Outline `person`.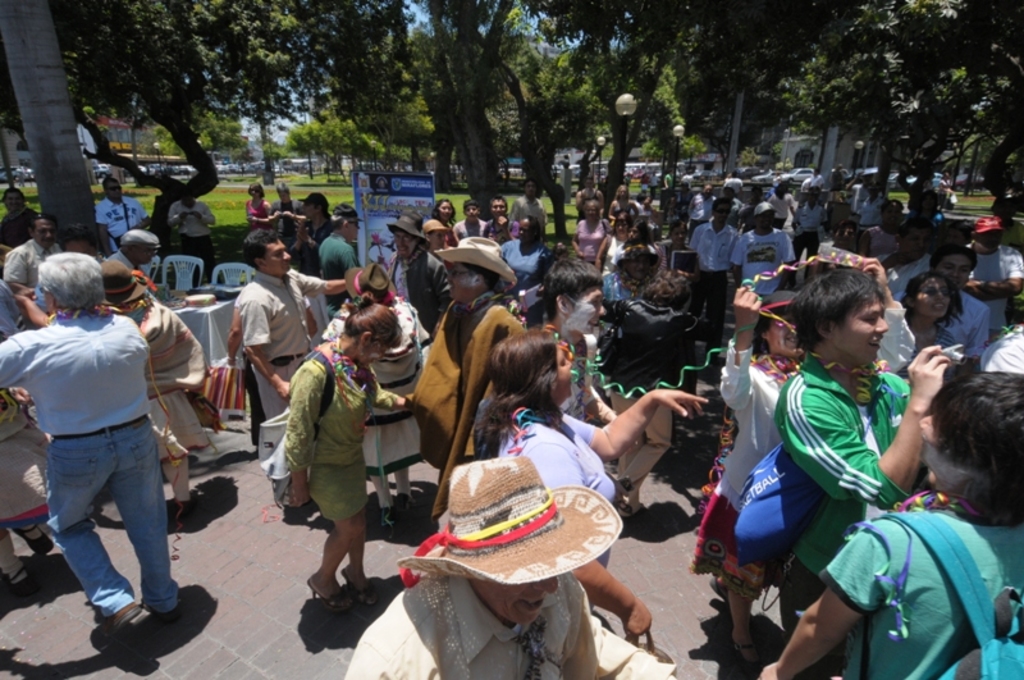
Outline: l=410, t=234, r=524, b=476.
